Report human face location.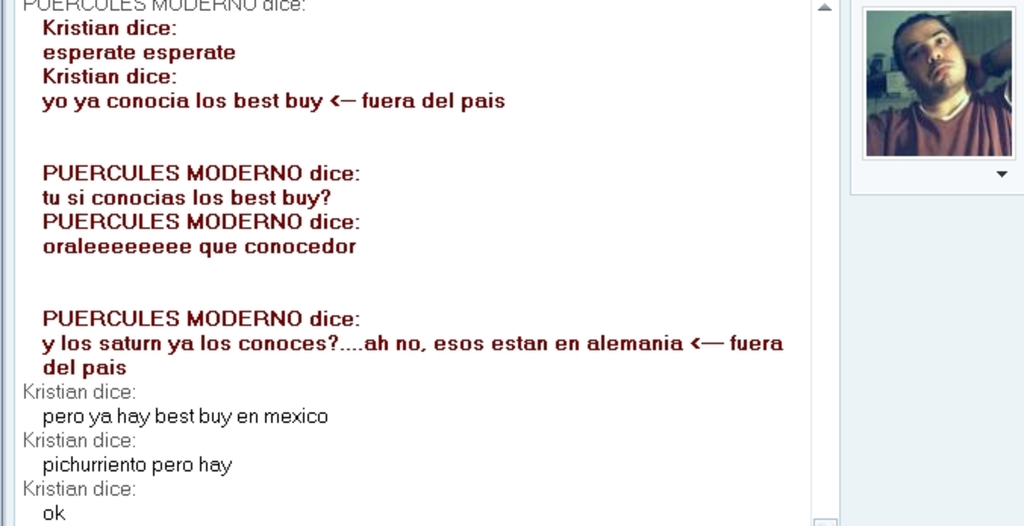
Report: [898, 20, 965, 95].
